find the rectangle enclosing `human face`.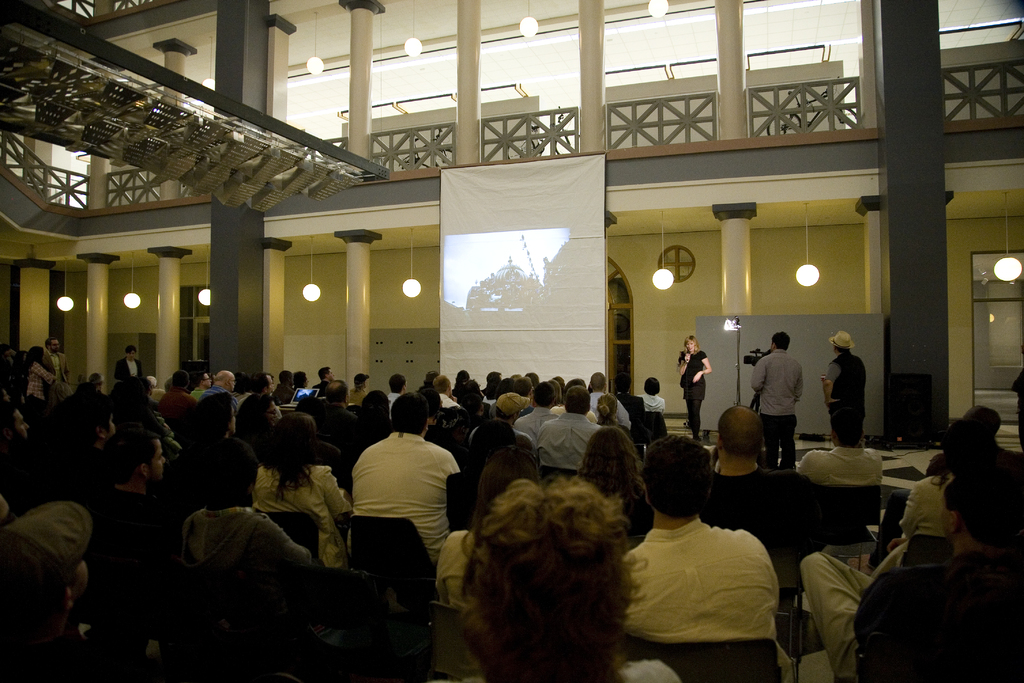
bbox(126, 350, 134, 362).
